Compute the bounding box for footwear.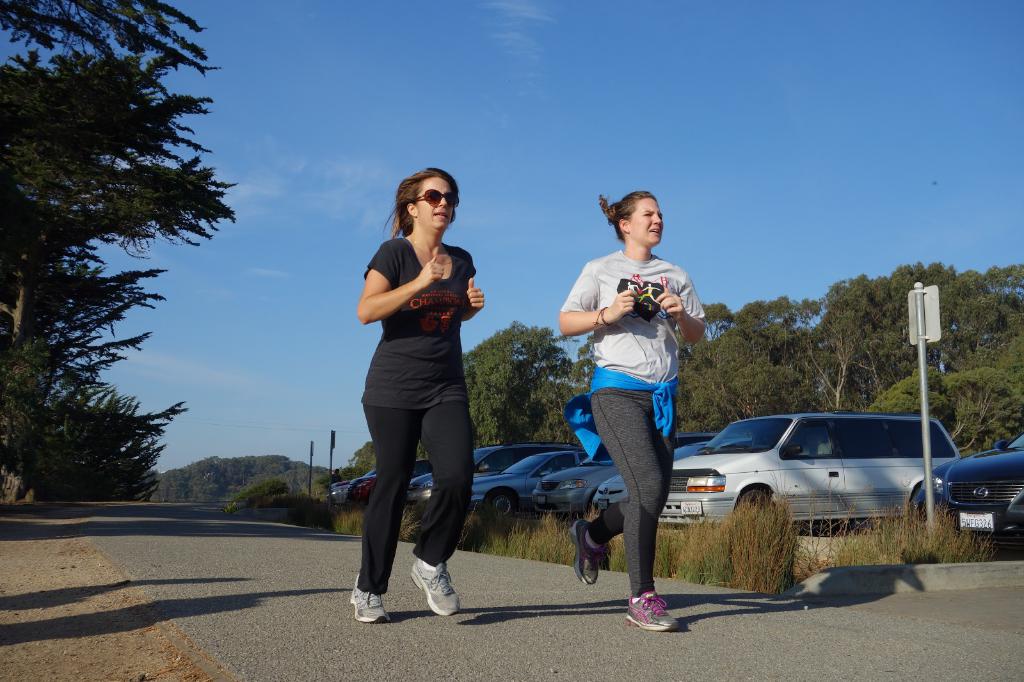
bbox(572, 518, 601, 582).
